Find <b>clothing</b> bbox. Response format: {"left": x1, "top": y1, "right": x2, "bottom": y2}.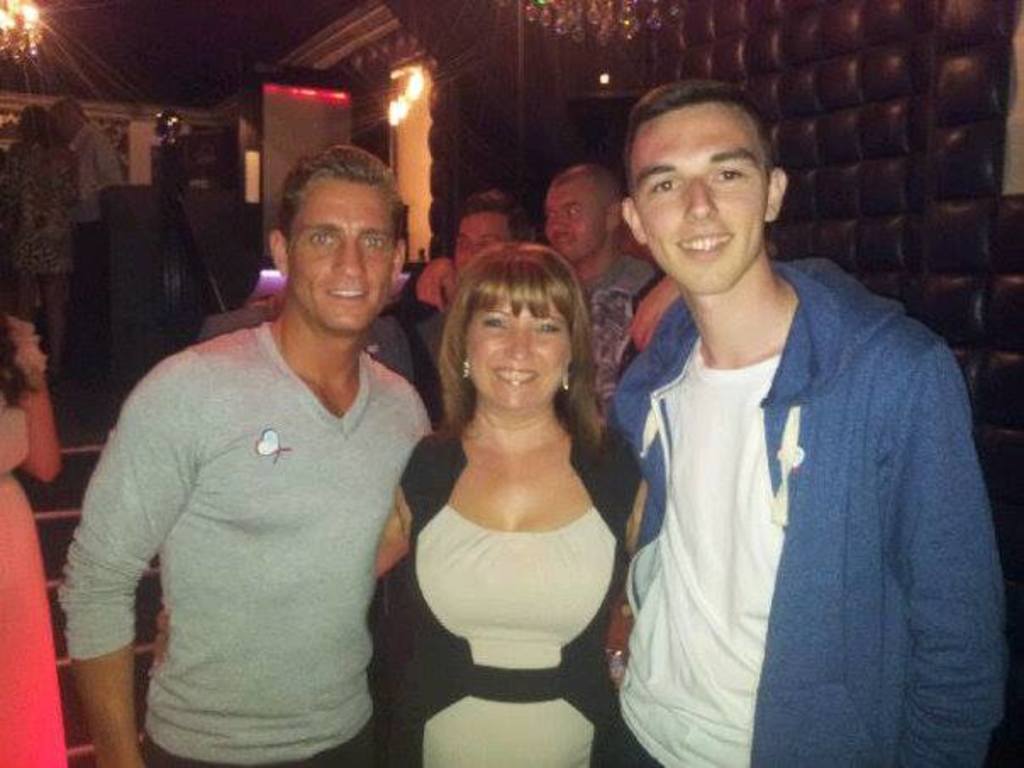
{"left": 75, "top": 125, "right": 120, "bottom": 202}.
